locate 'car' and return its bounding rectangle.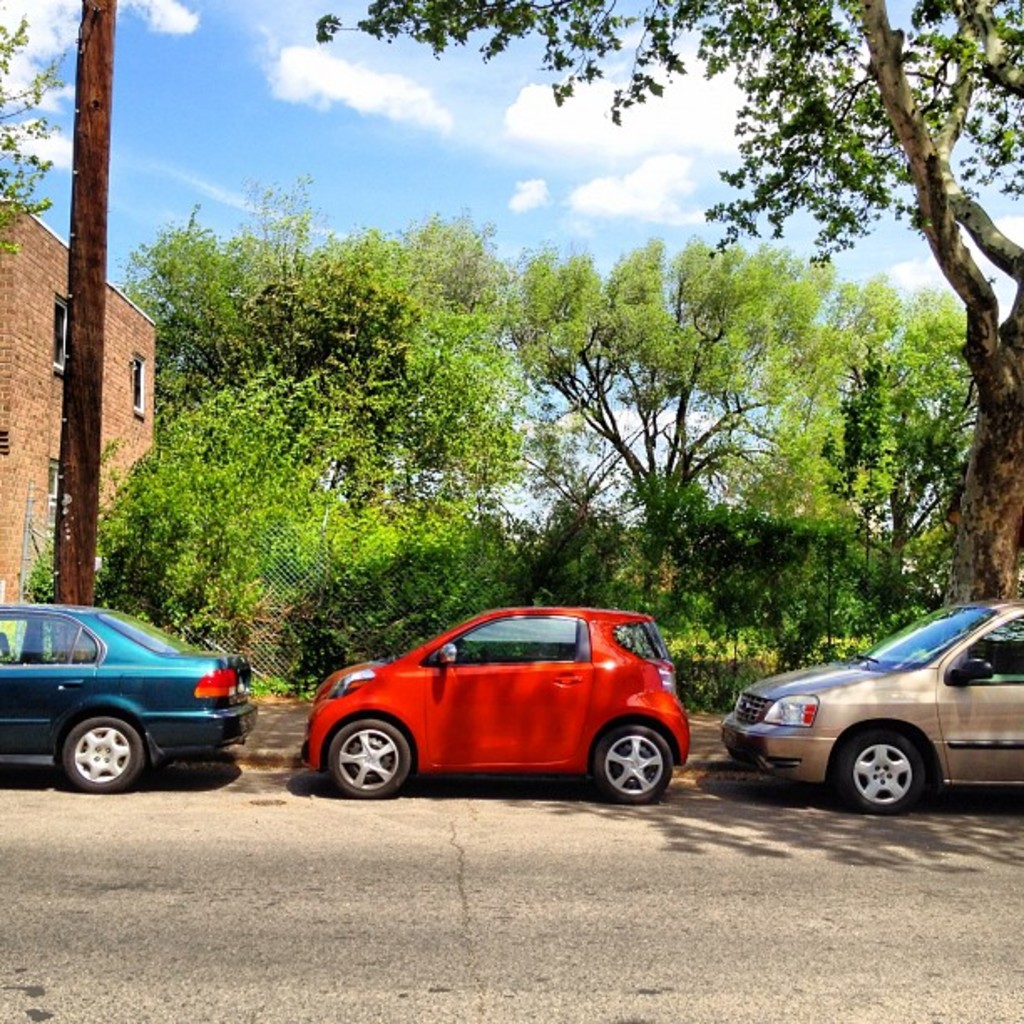
region(300, 609, 686, 806).
